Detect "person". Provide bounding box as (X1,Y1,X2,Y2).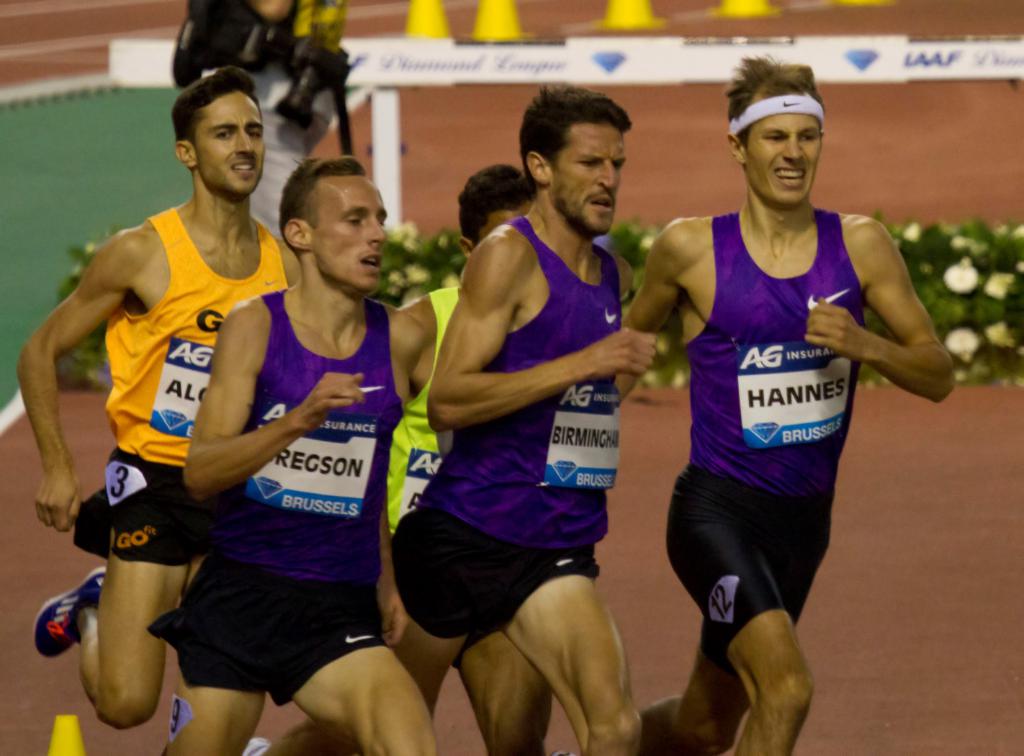
(198,0,336,240).
